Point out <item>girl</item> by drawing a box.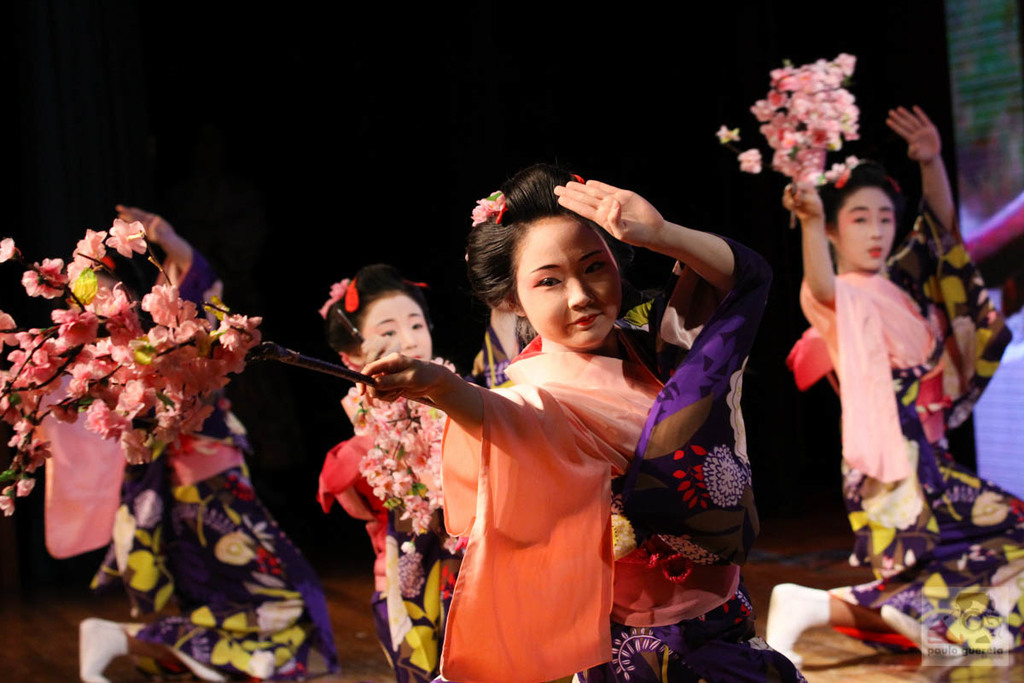
region(780, 108, 1023, 677).
